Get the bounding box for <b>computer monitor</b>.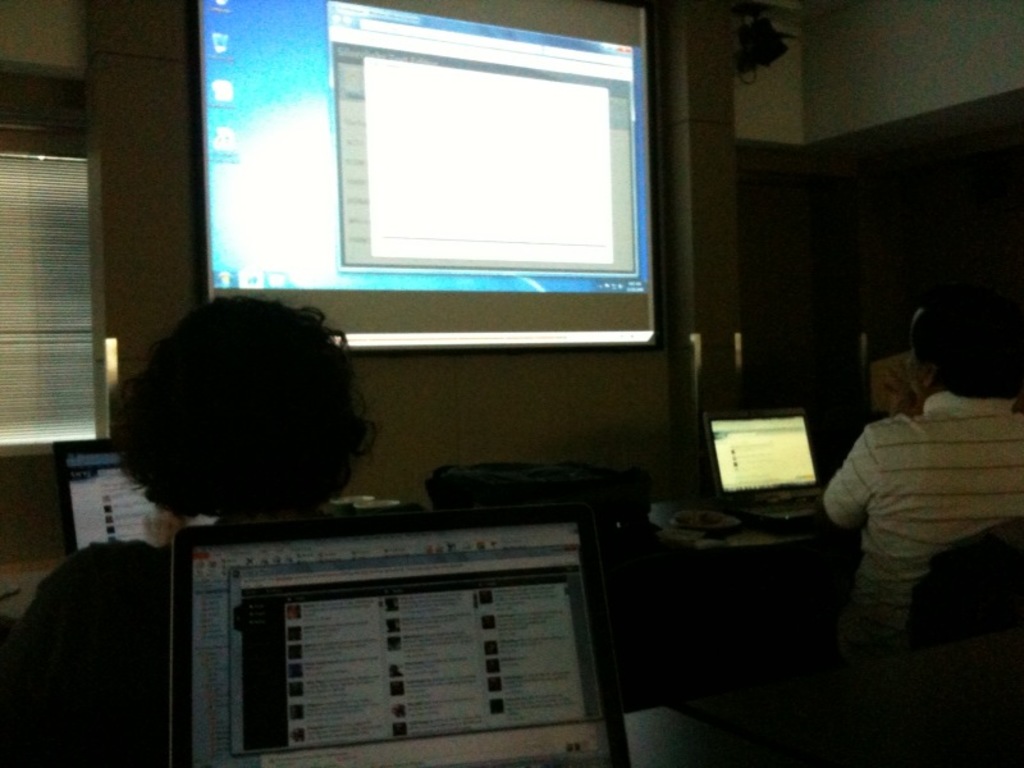
bbox=(123, 0, 739, 360).
